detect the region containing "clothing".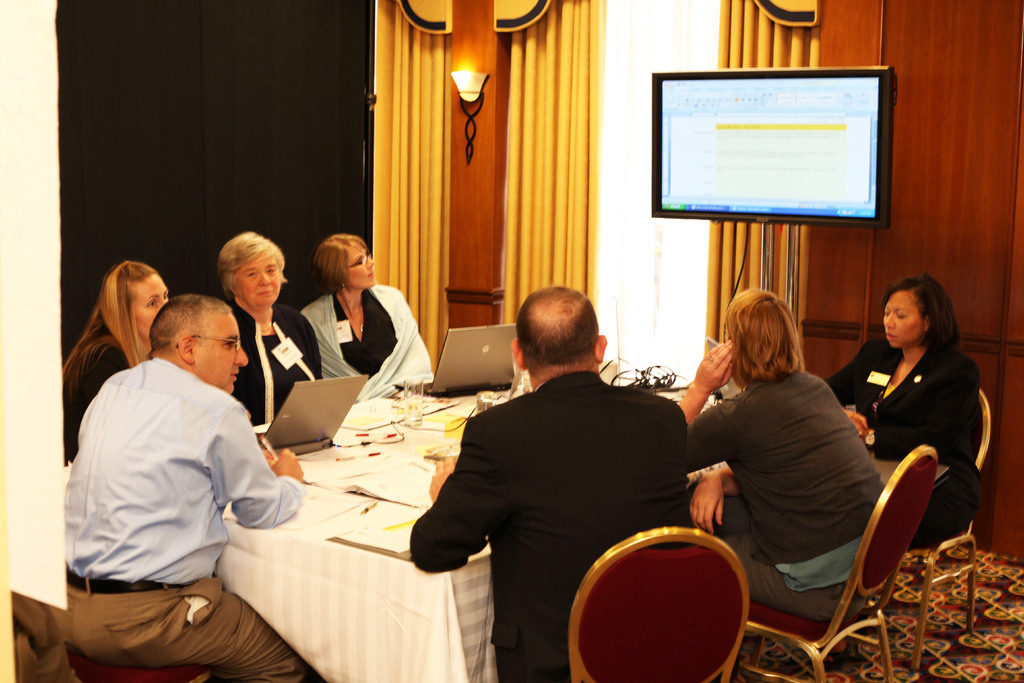
x1=44 y1=569 x2=294 y2=682.
